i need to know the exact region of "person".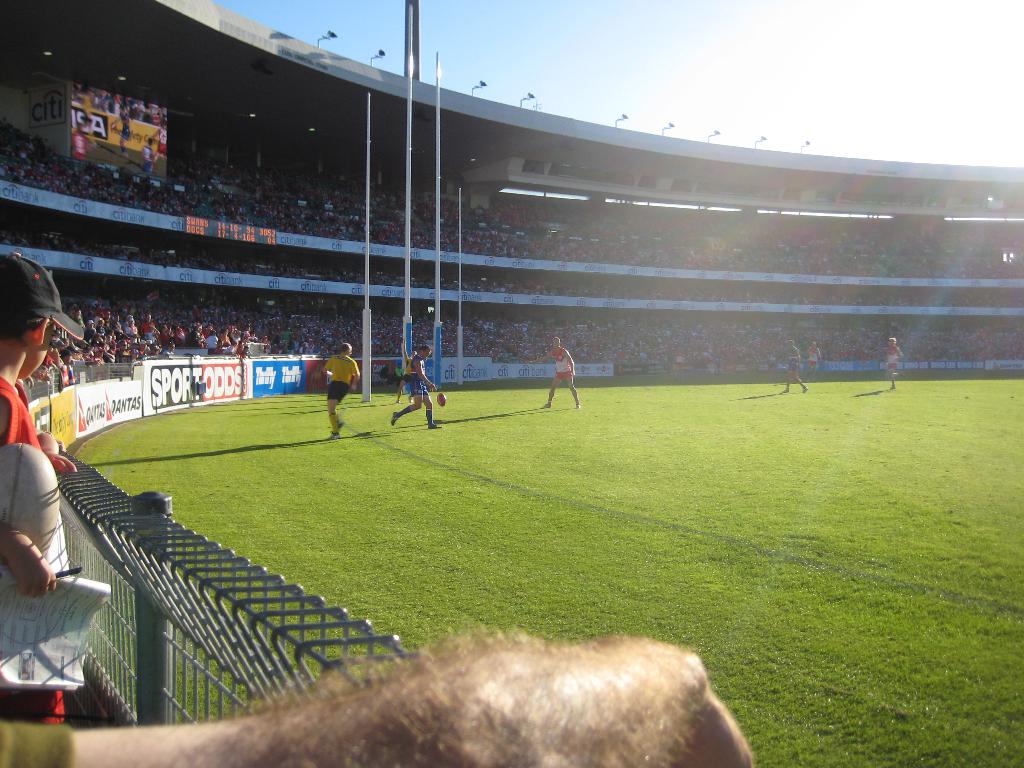
Region: bbox(782, 337, 808, 393).
